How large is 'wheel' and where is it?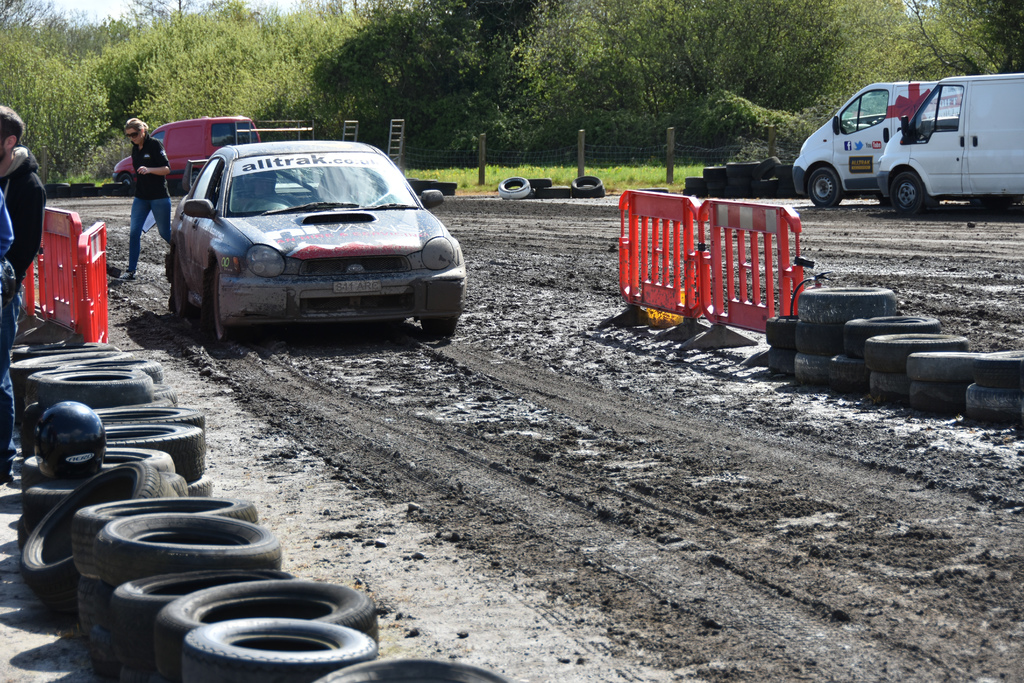
Bounding box: Rect(174, 613, 383, 682).
